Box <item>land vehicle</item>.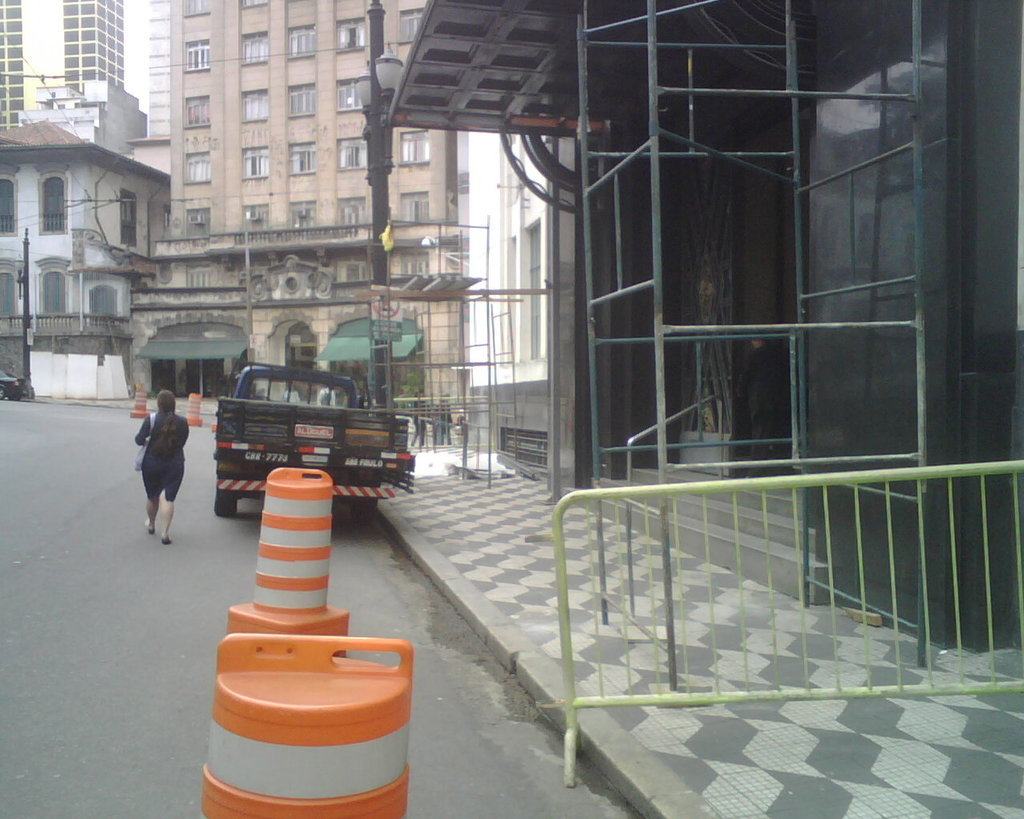
<bbox>206, 362, 411, 518</bbox>.
